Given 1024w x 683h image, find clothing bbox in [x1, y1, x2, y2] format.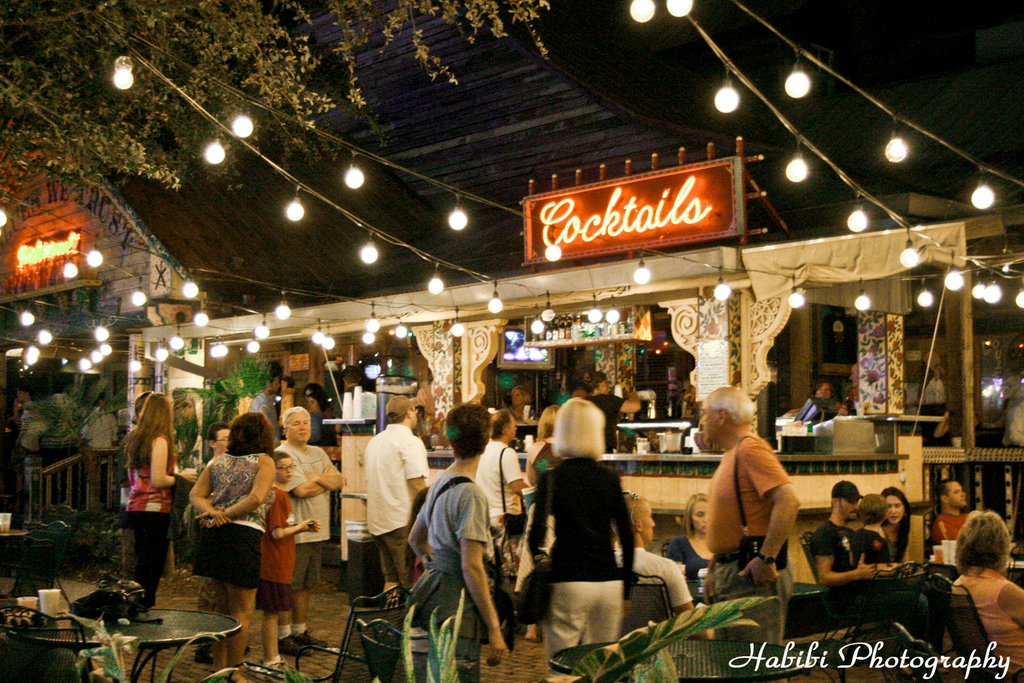
[530, 454, 630, 653].
